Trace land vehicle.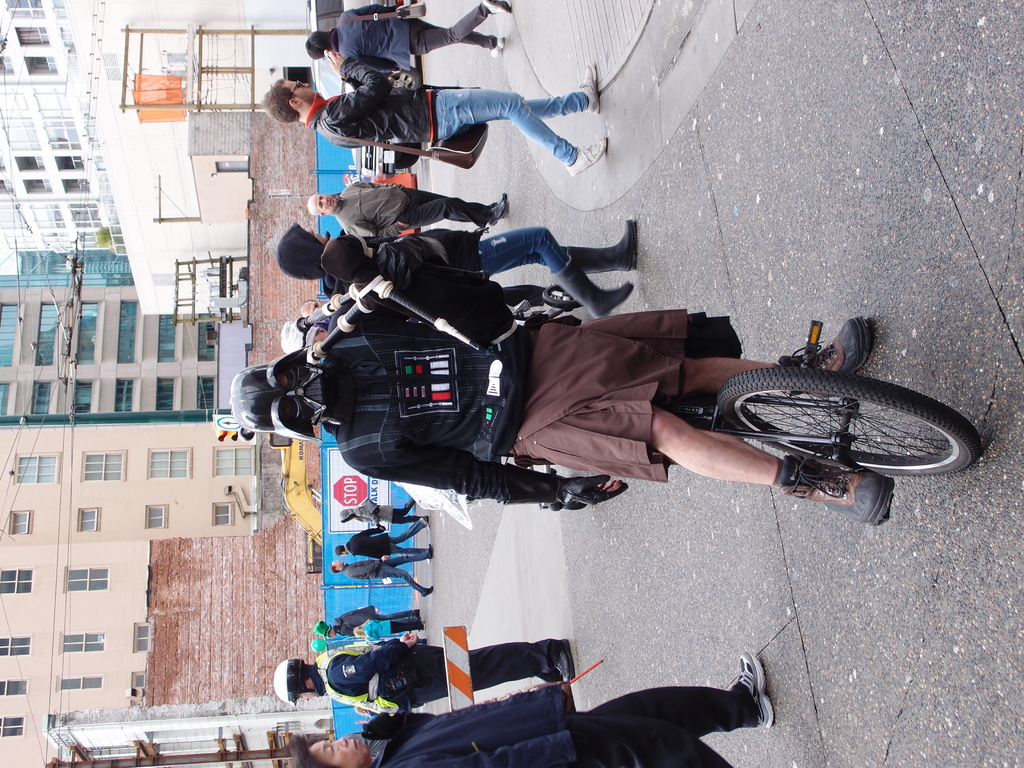
Traced to {"left": 297, "top": 0, "right": 424, "bottom": 180}.
